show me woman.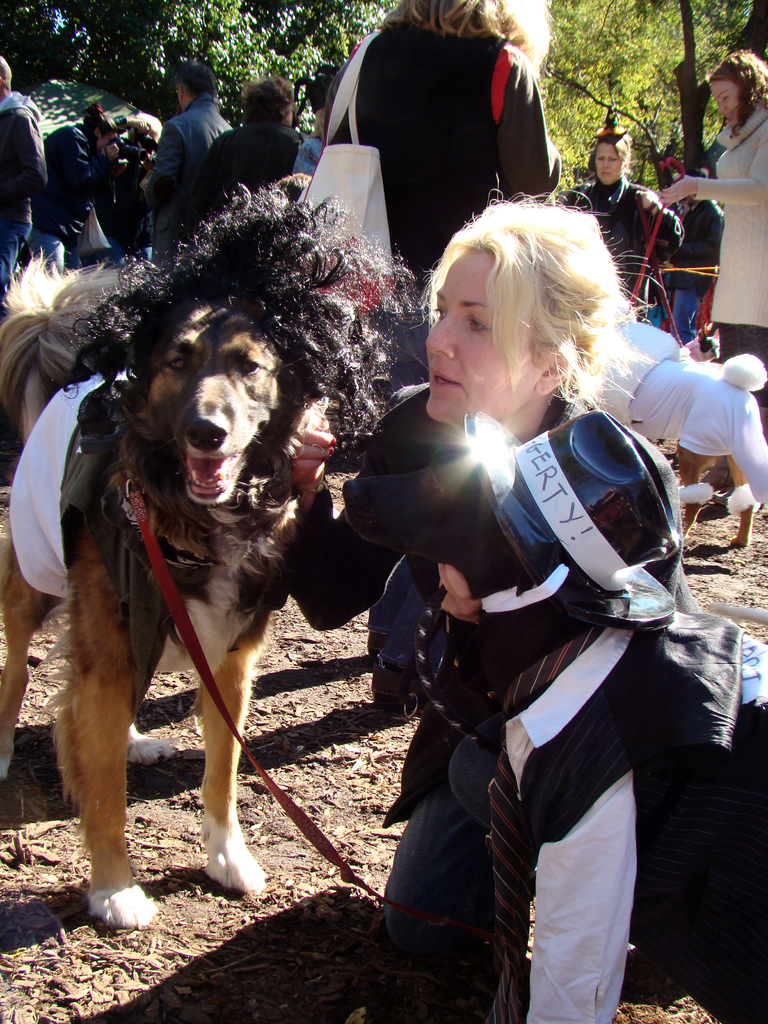
woman is here: bbox(653, 51, 767, 406).
